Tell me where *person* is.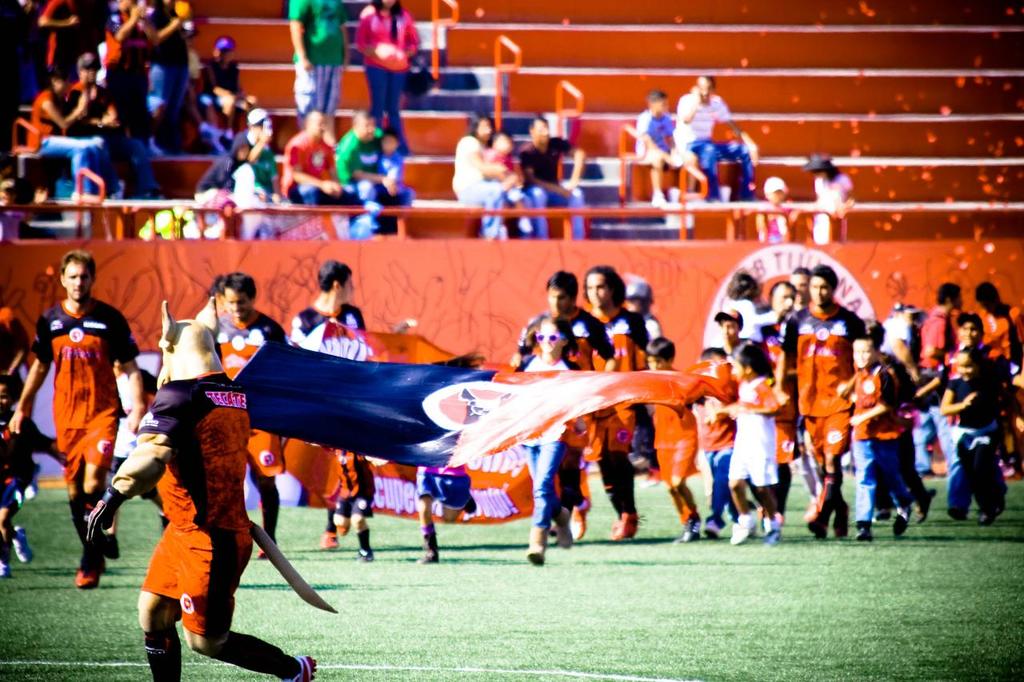
*person* is at 25,251,126,595.
